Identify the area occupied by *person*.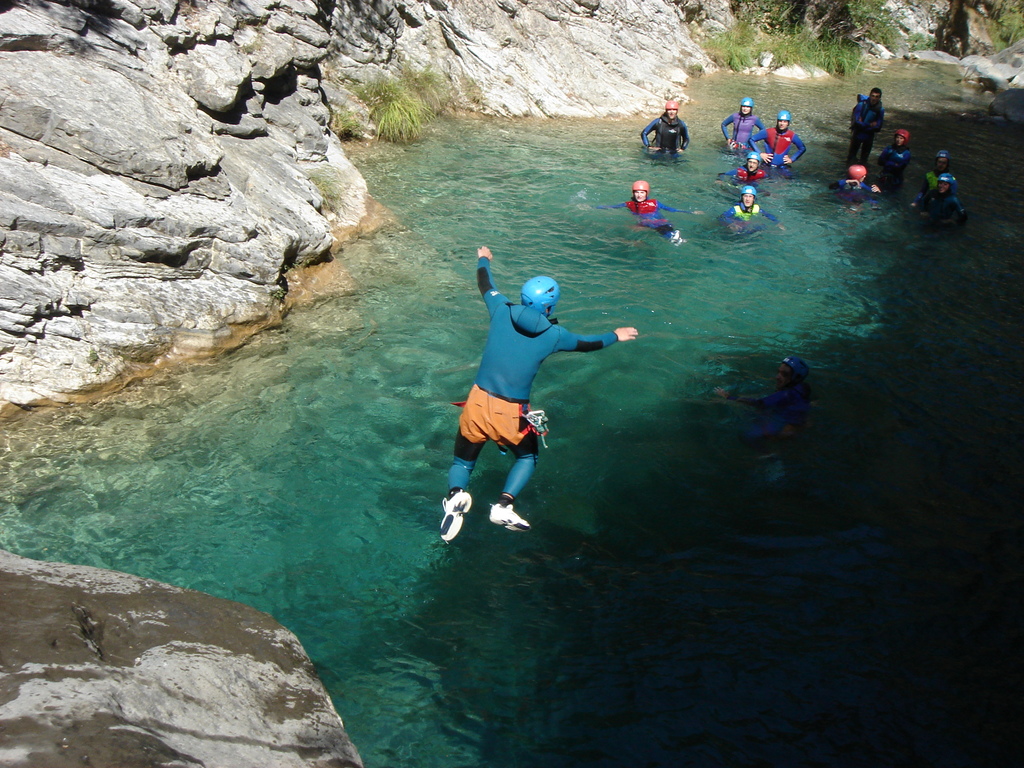
Area: 710/346/815/465.
